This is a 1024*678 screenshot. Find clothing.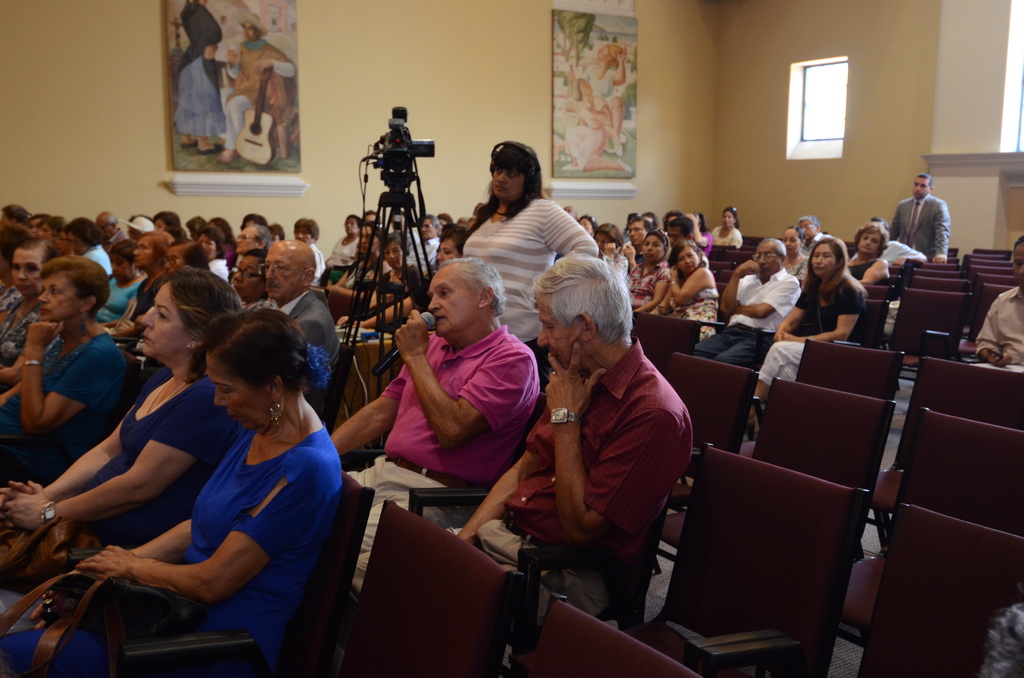
Bounding box: {"x1": 780, "y1": 247, "x2": 808, "y2": 300}.
